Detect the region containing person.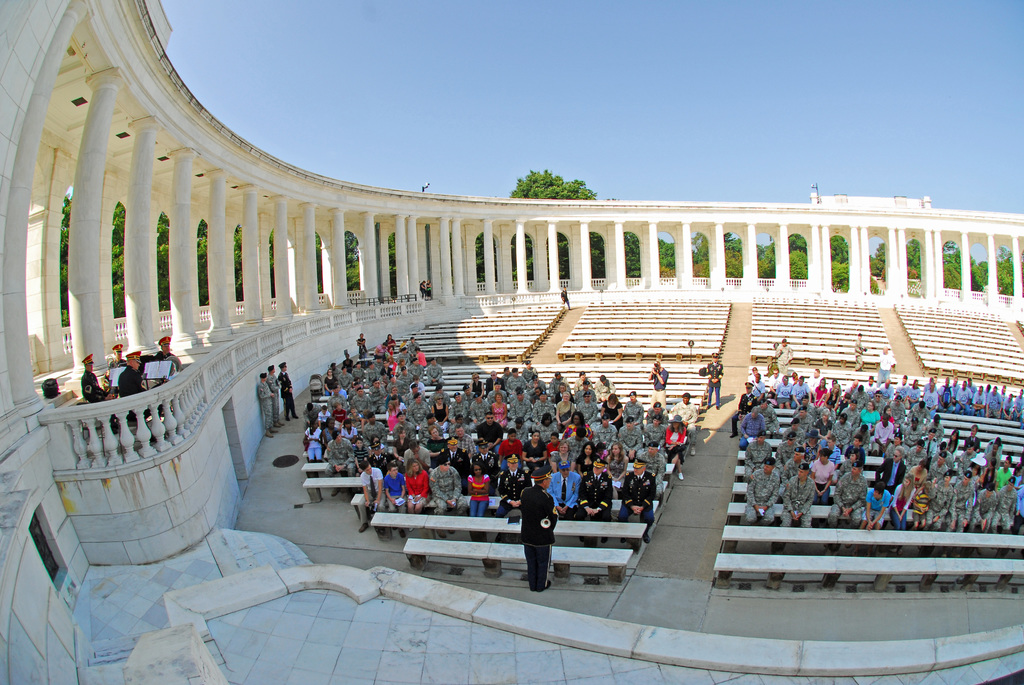
bbox(106, 343, 126, 372).
